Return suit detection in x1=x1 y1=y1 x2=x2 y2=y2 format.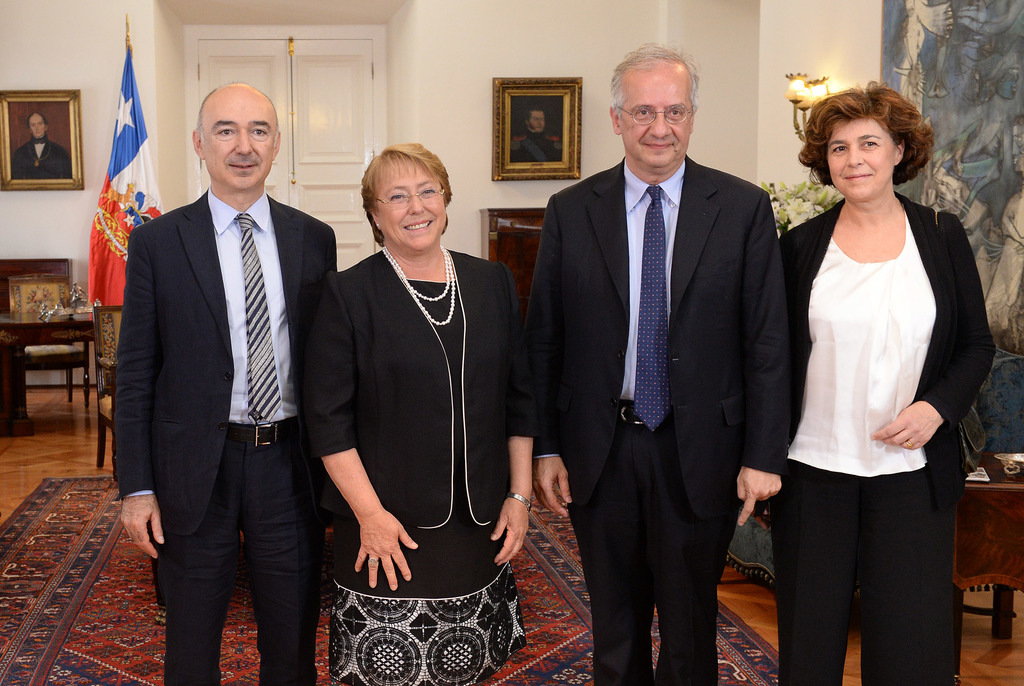
x1=540 y1=52 x2=787 y2=680.
